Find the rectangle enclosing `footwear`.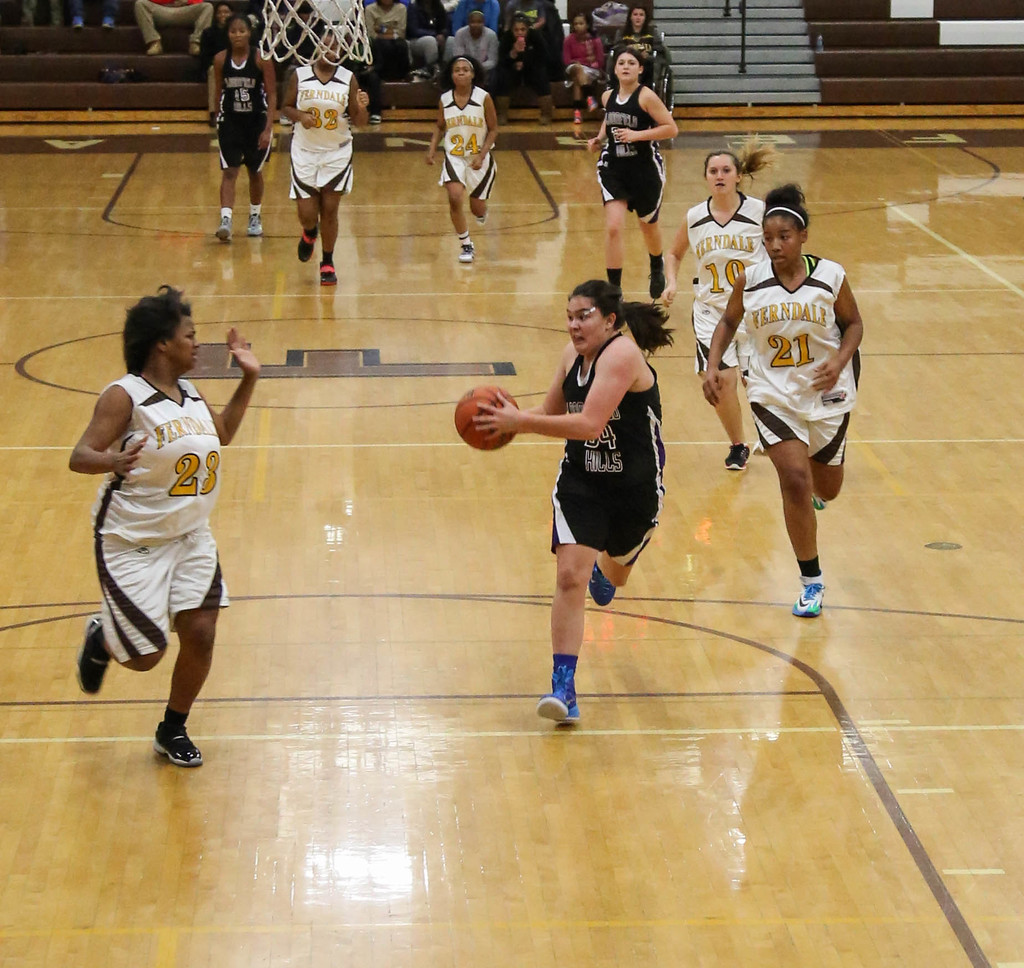
<bbox>214, 210, 227, 246</bbox>.
